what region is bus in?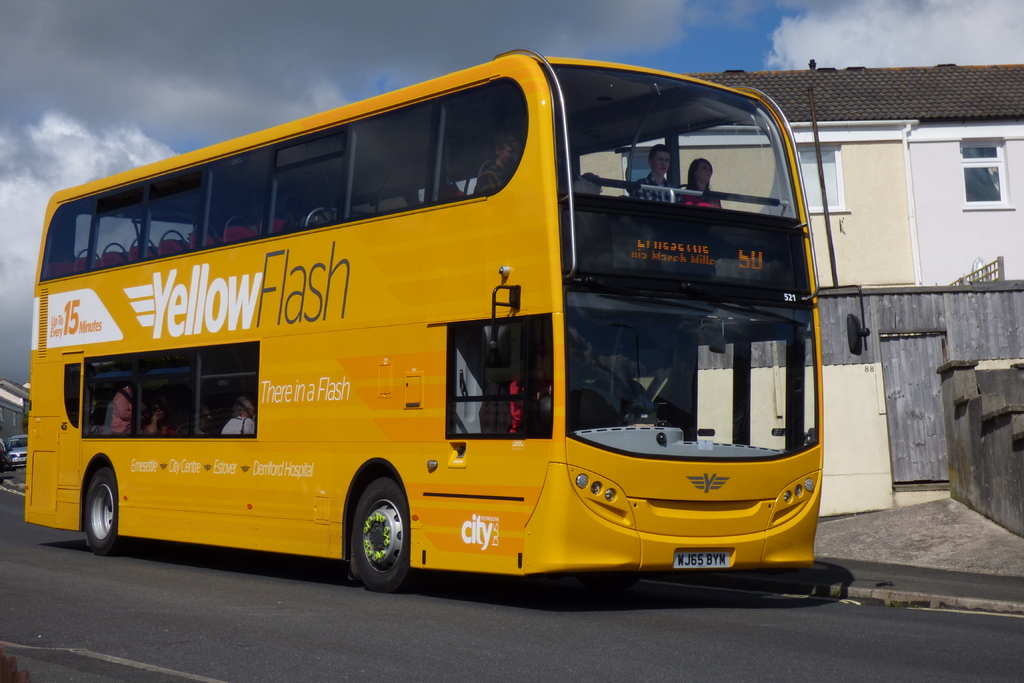
[25,47,870,594].
